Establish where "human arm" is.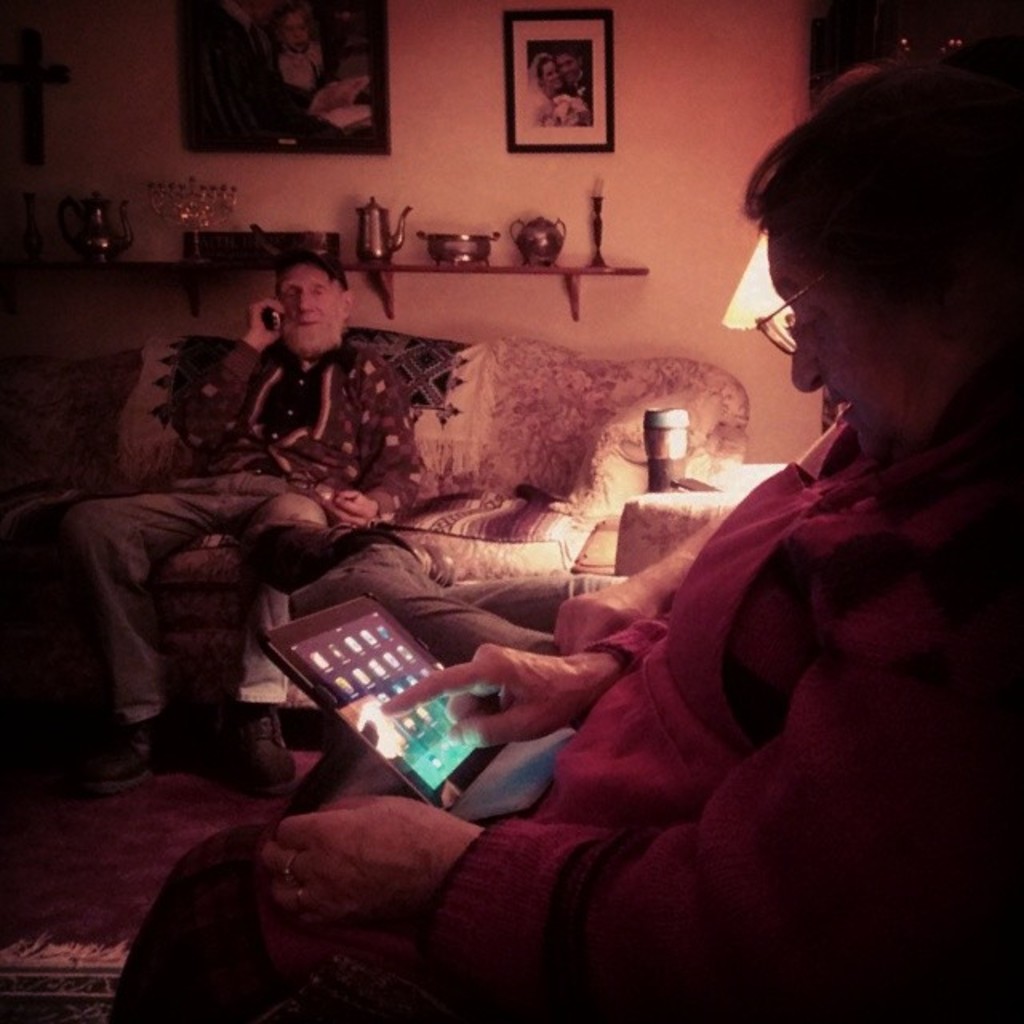
Established at <box>386,630,637,741</box>.
